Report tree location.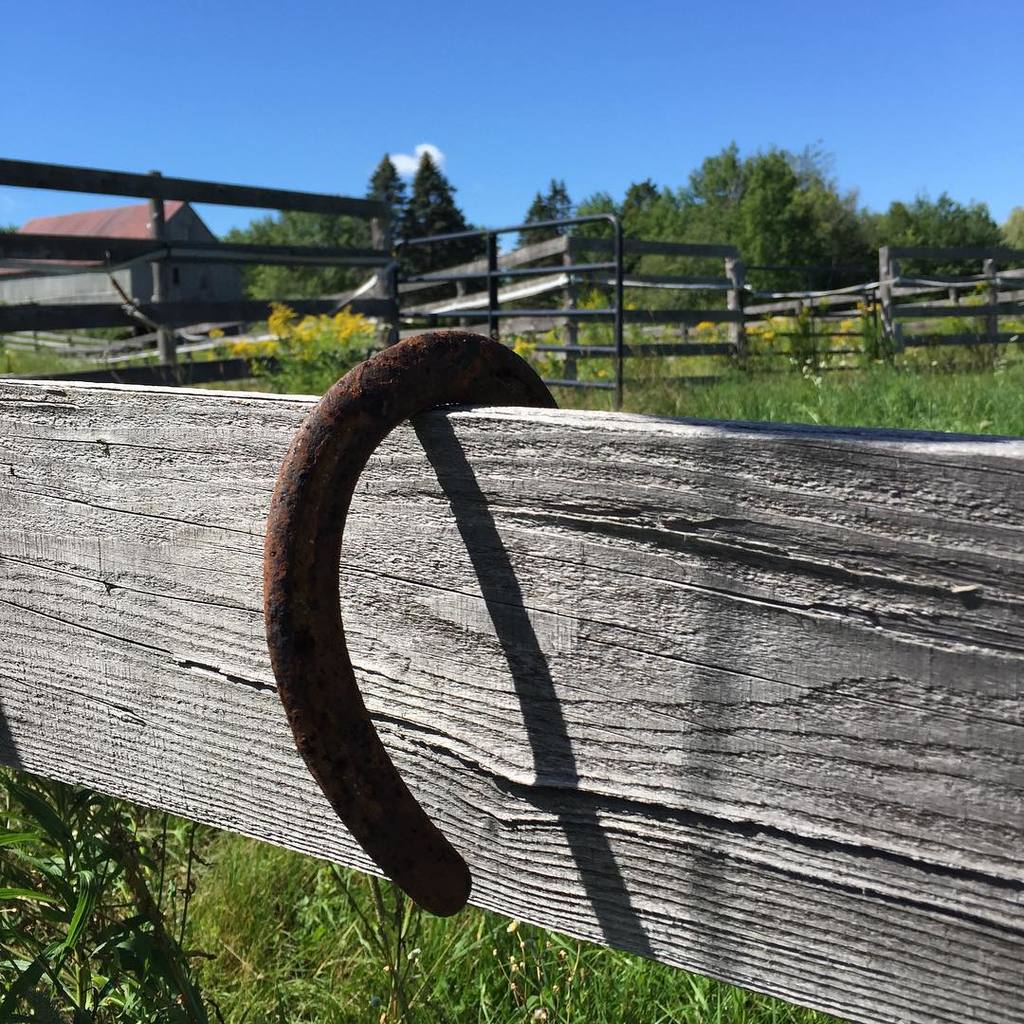
Report: [left=767, top=168, right=881, bottom=288].
